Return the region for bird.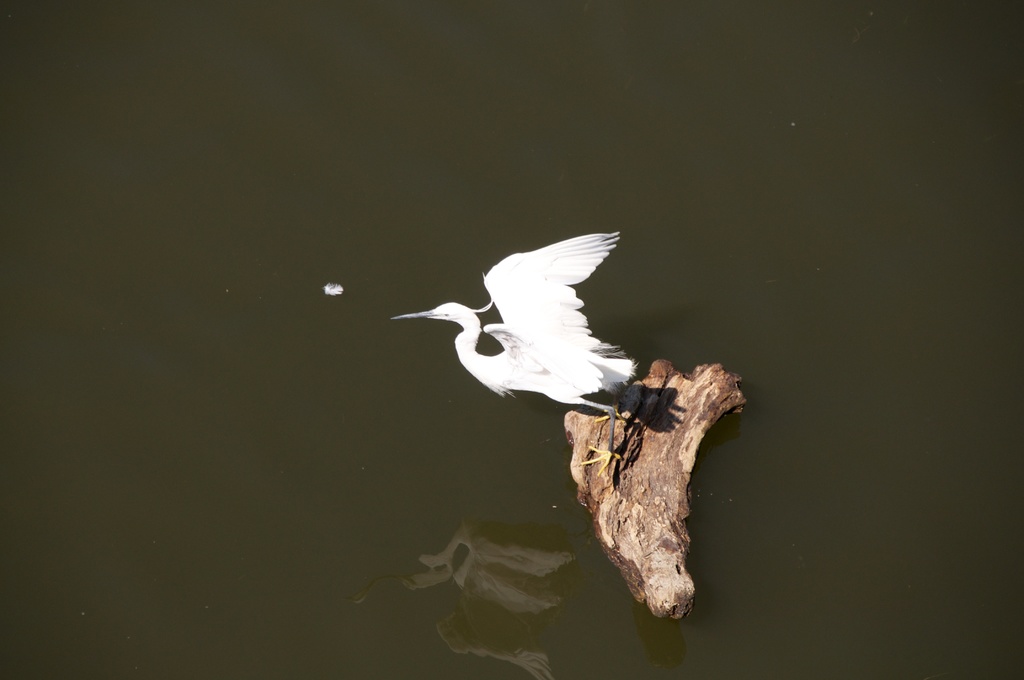
[386, 232, 650, 479].
